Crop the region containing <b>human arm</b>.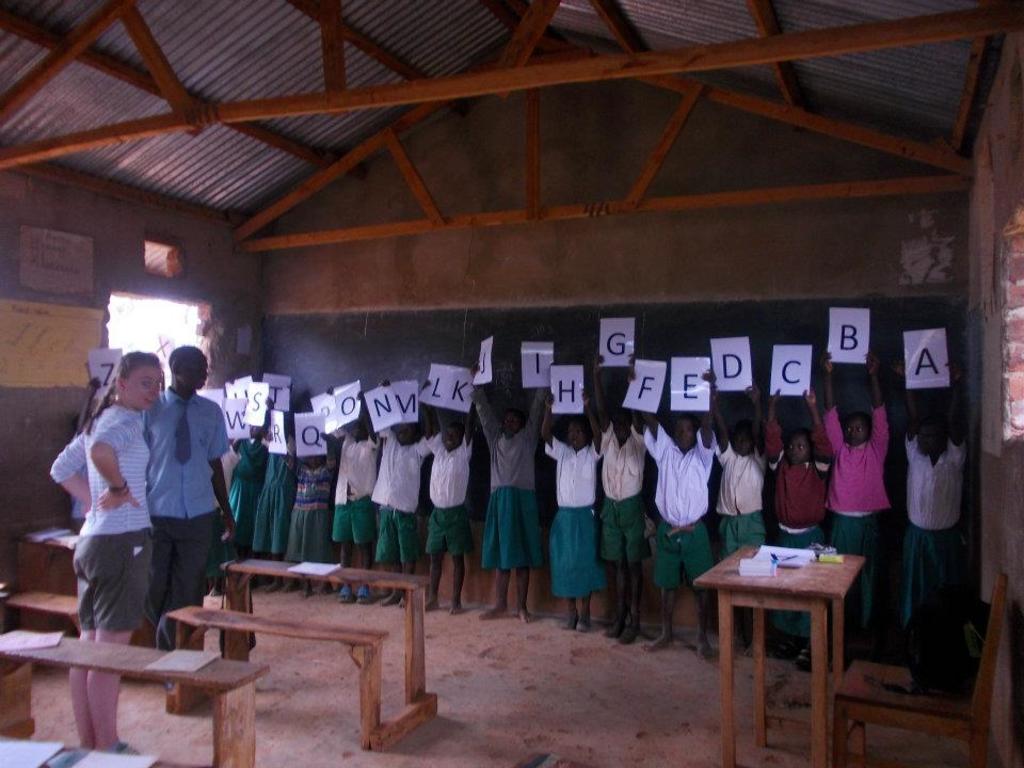
Crop region: l=533, t=394, r=570, b=465.
